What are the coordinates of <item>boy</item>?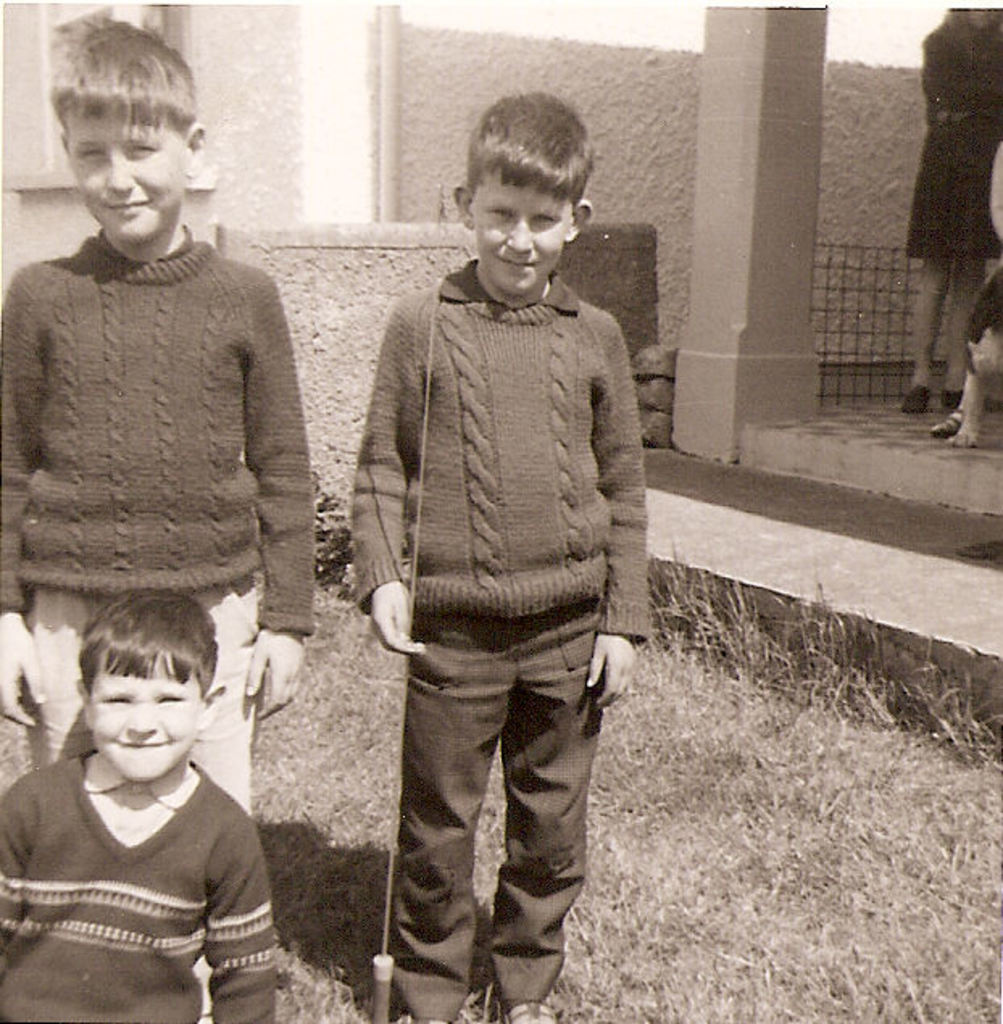
box=[352, 87, 650, 1022].
